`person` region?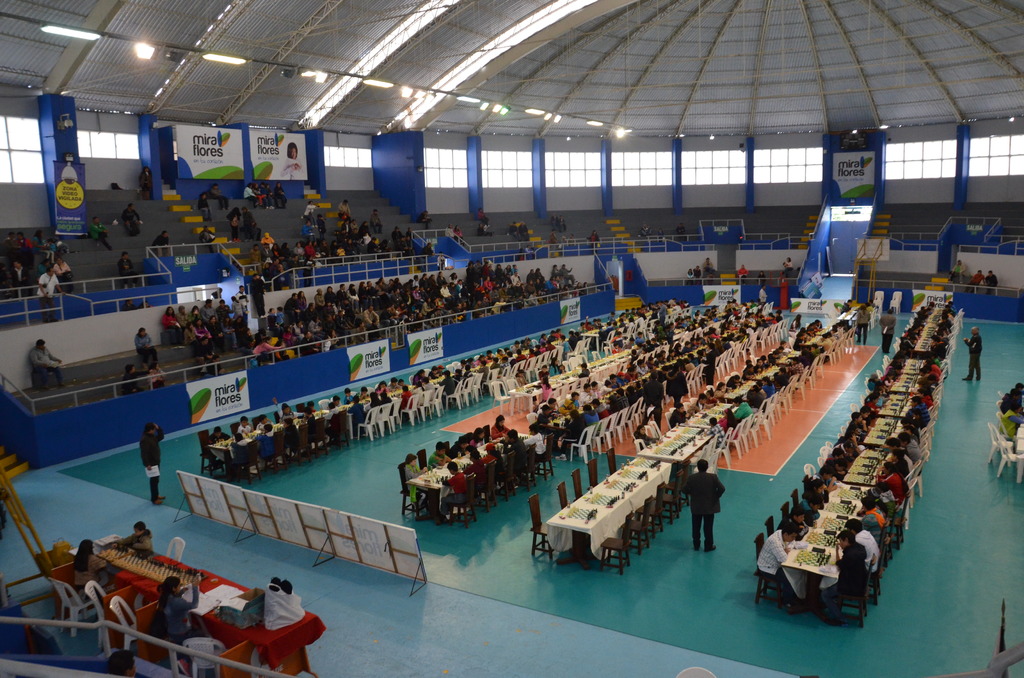
640,222,652,234
